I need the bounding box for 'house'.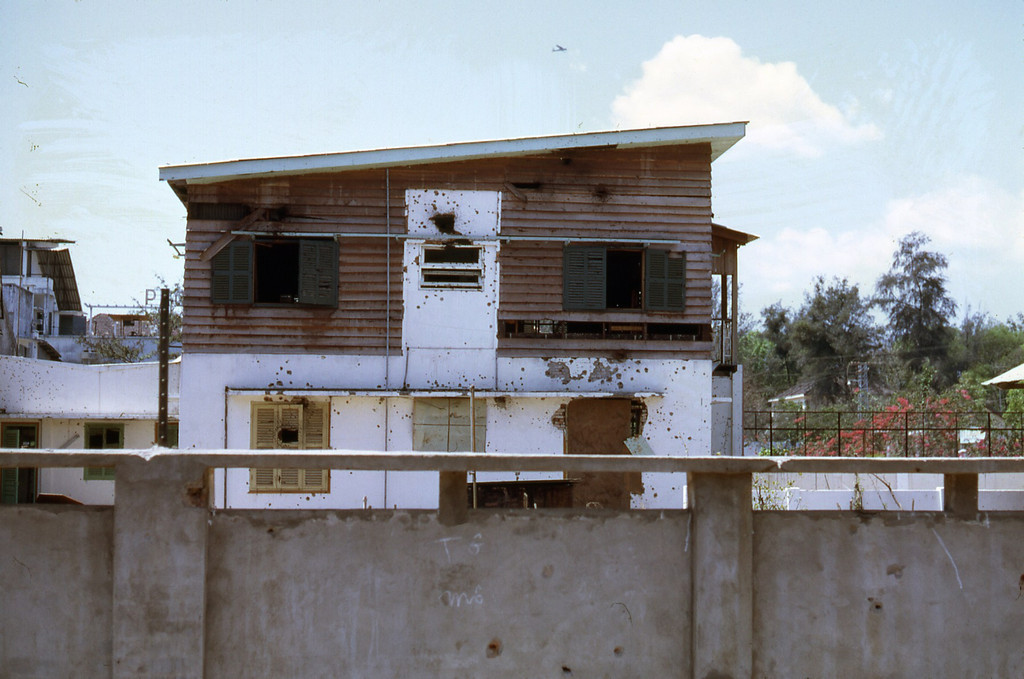
Here it is: crop(160, 122, 1023, 506).
